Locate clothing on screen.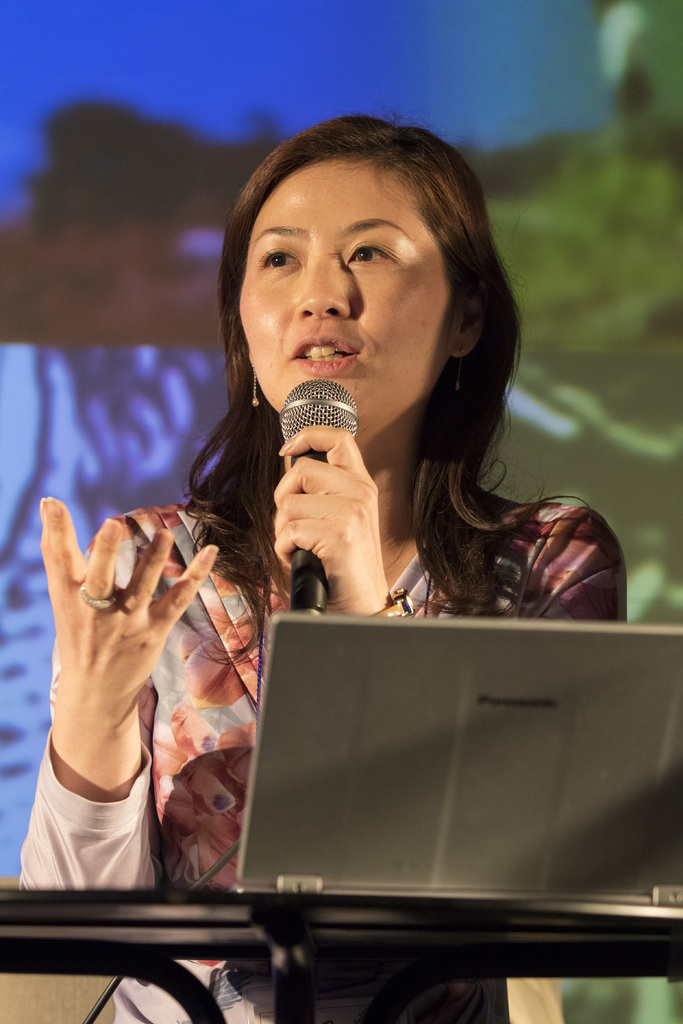
On screen at [x1=10, y1=453, x2=636, y2=1023].
